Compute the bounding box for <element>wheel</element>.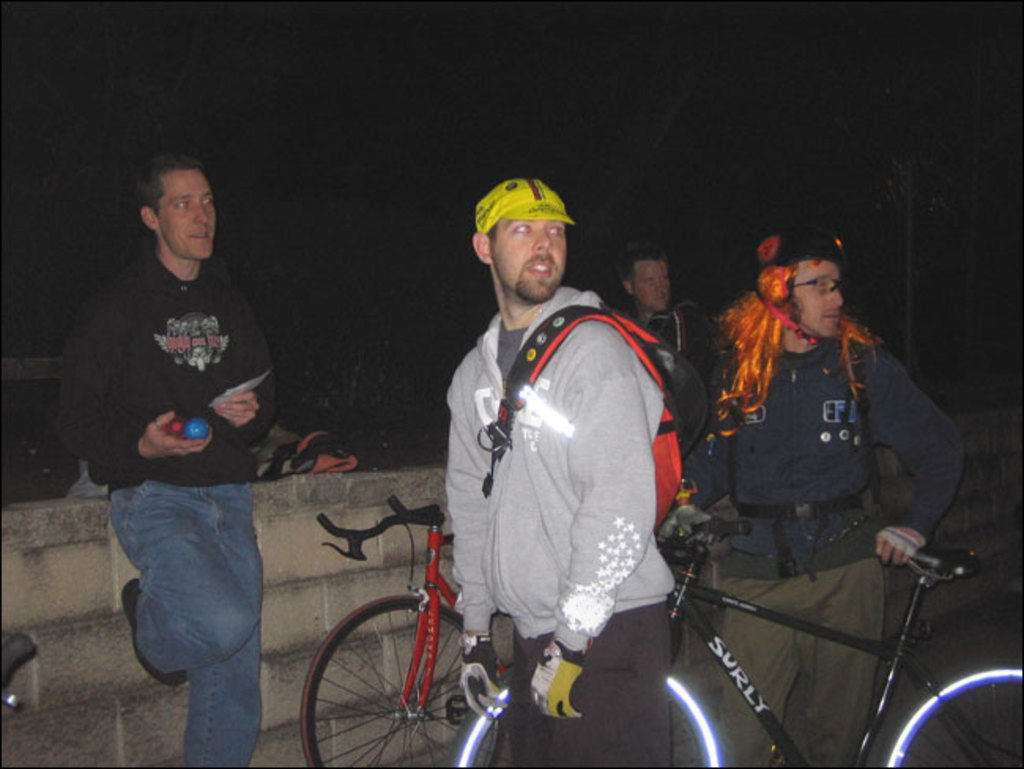
[895,660,1022,767].
